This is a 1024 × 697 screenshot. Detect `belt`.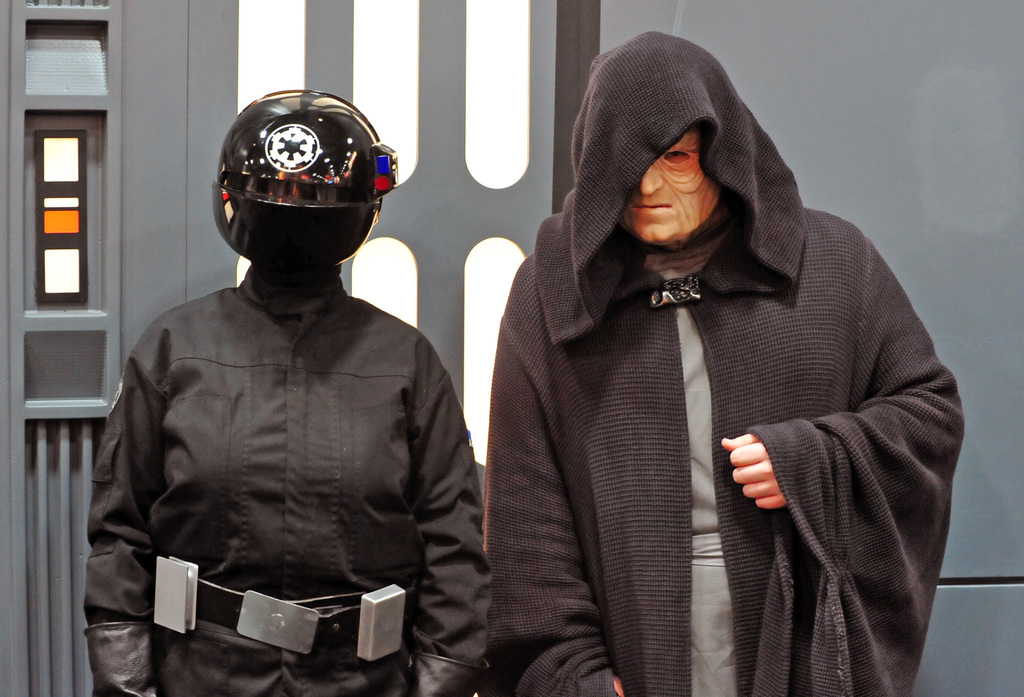
(148, 590, 417, 661).
